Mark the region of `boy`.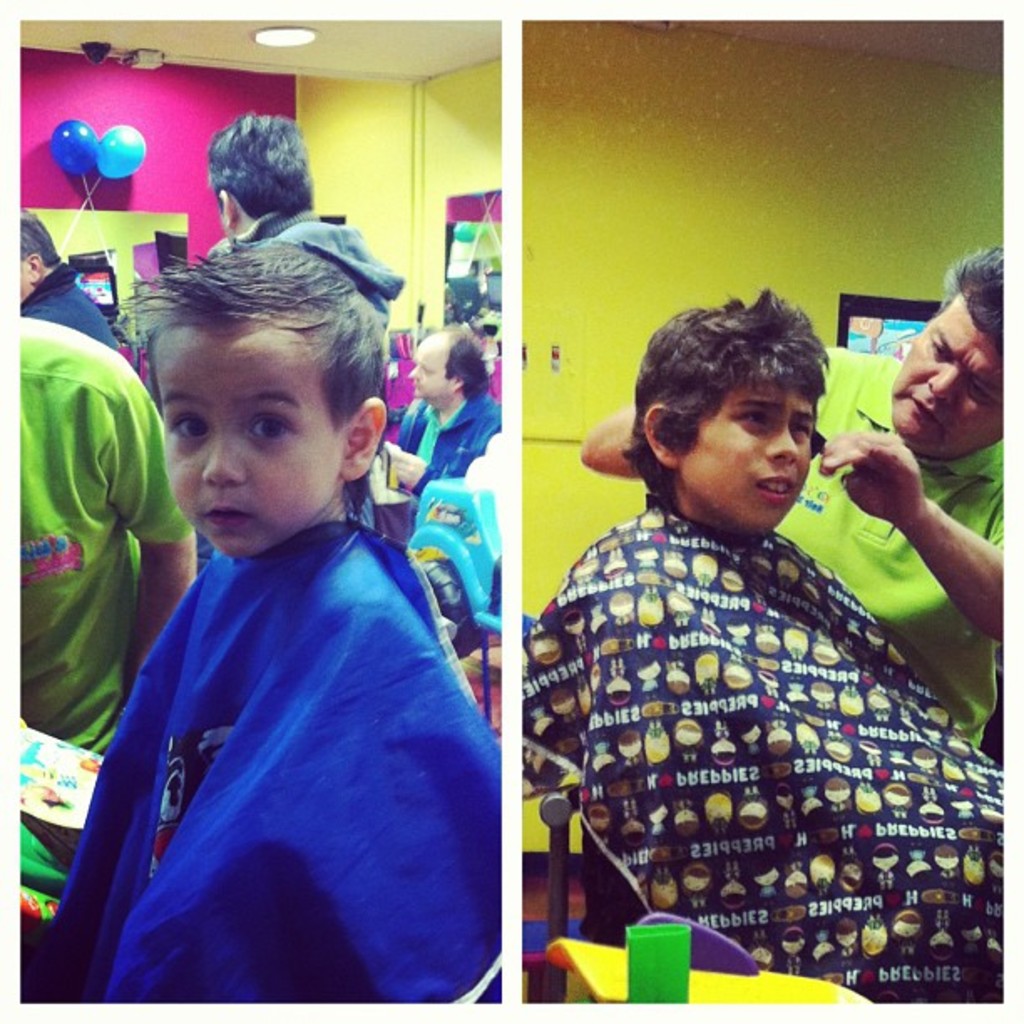
Region: (515,289,1017,1004).
